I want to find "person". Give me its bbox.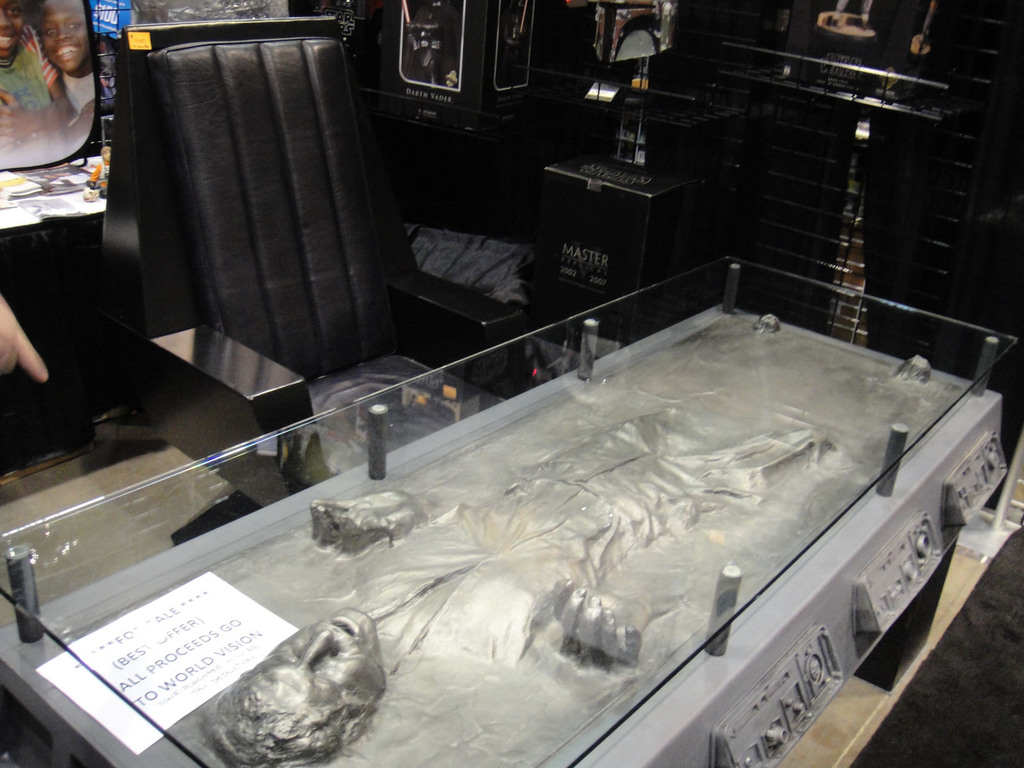
42 0 106 145.
